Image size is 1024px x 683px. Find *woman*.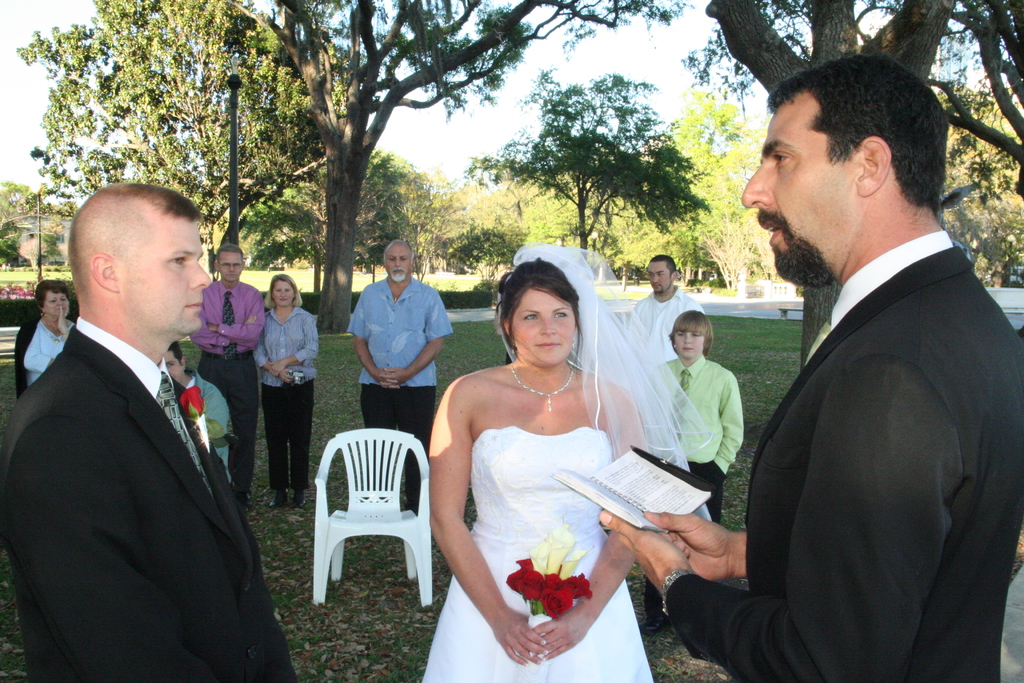
426:248:701:682.
